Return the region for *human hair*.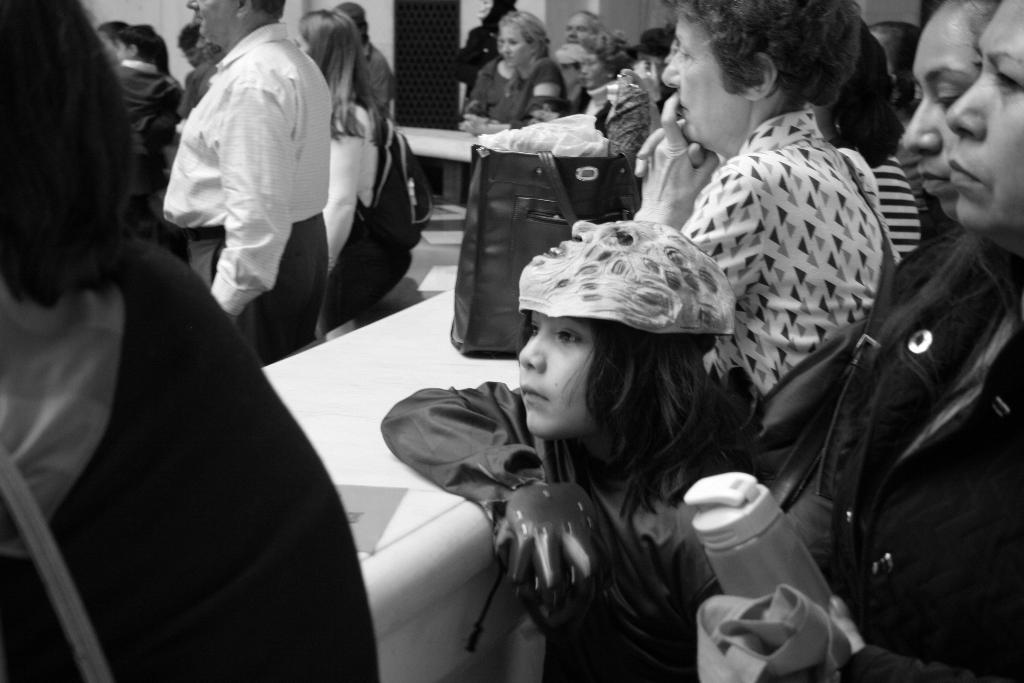
<region>518, 309, 742, 531</region>.
